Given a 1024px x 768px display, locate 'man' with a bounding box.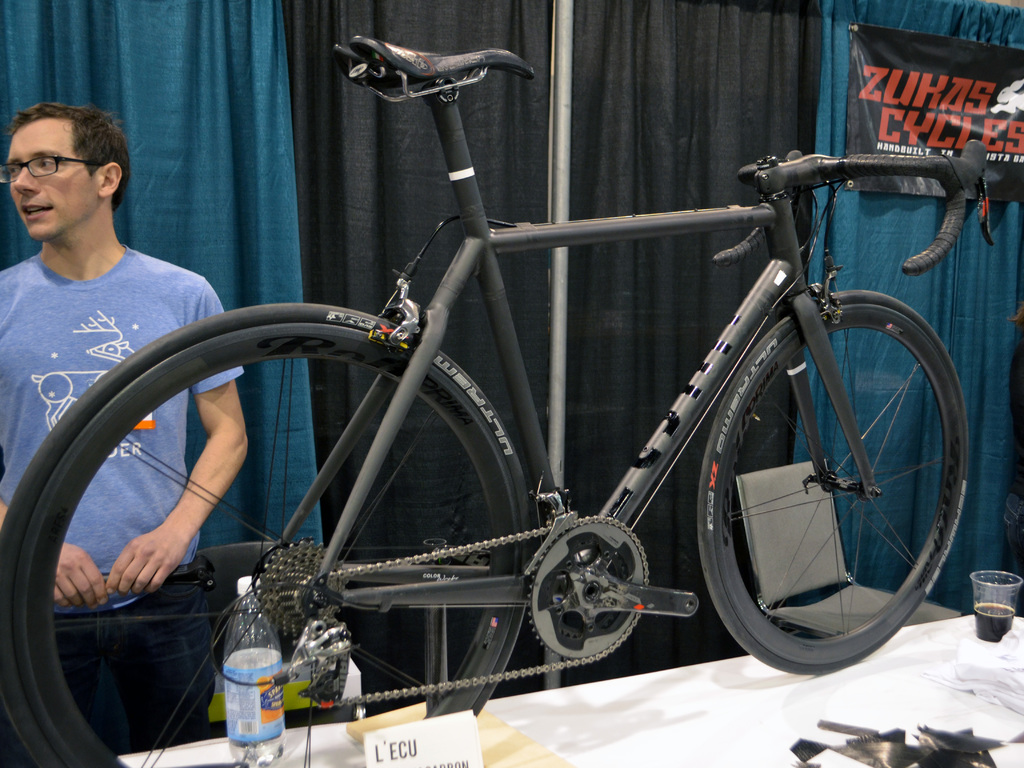
Located: bbox=(0, 99, 252, 767).
